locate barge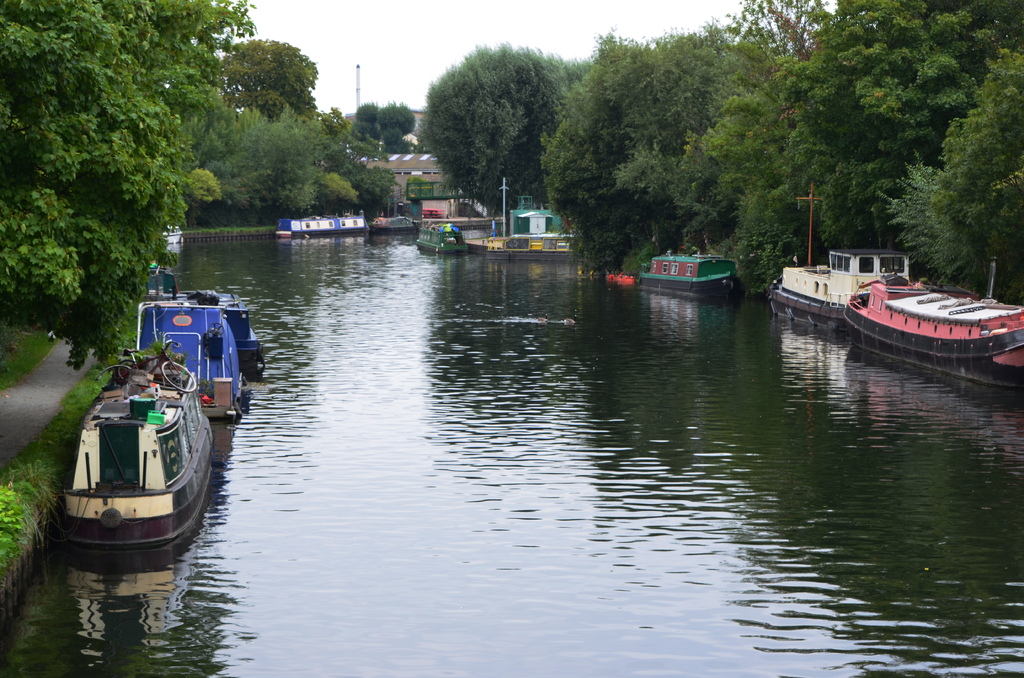
<box>275,210,371,236</box>
